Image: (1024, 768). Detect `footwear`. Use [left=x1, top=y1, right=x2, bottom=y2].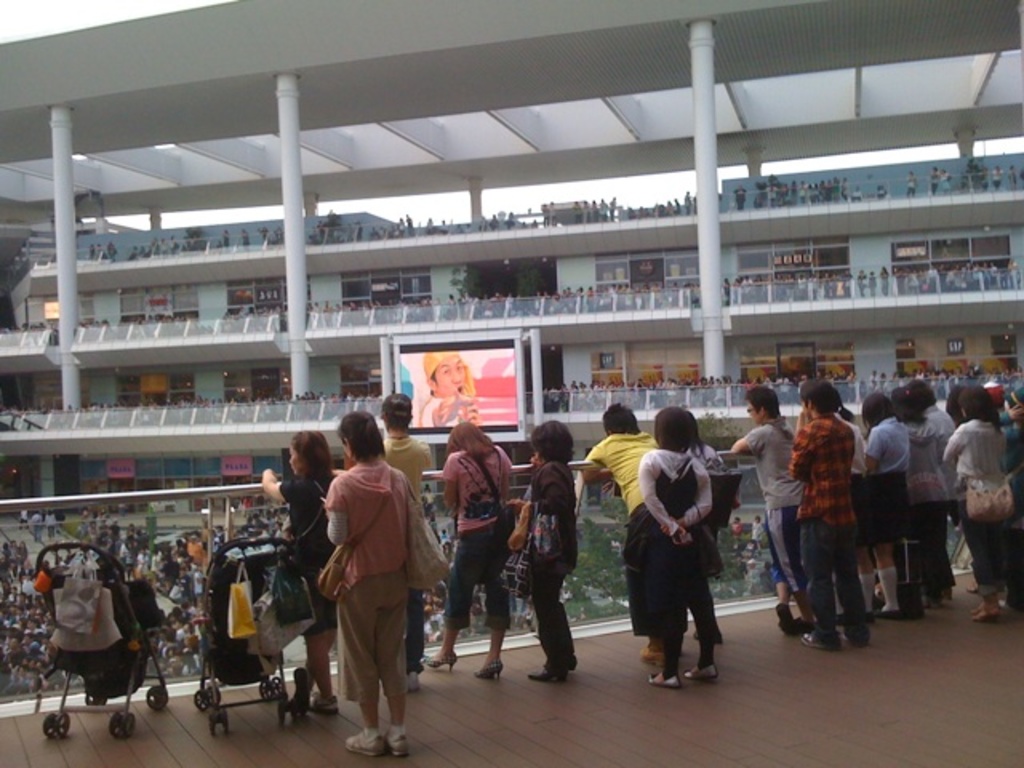
[left=387, top=715, right=413, bottom=762].
